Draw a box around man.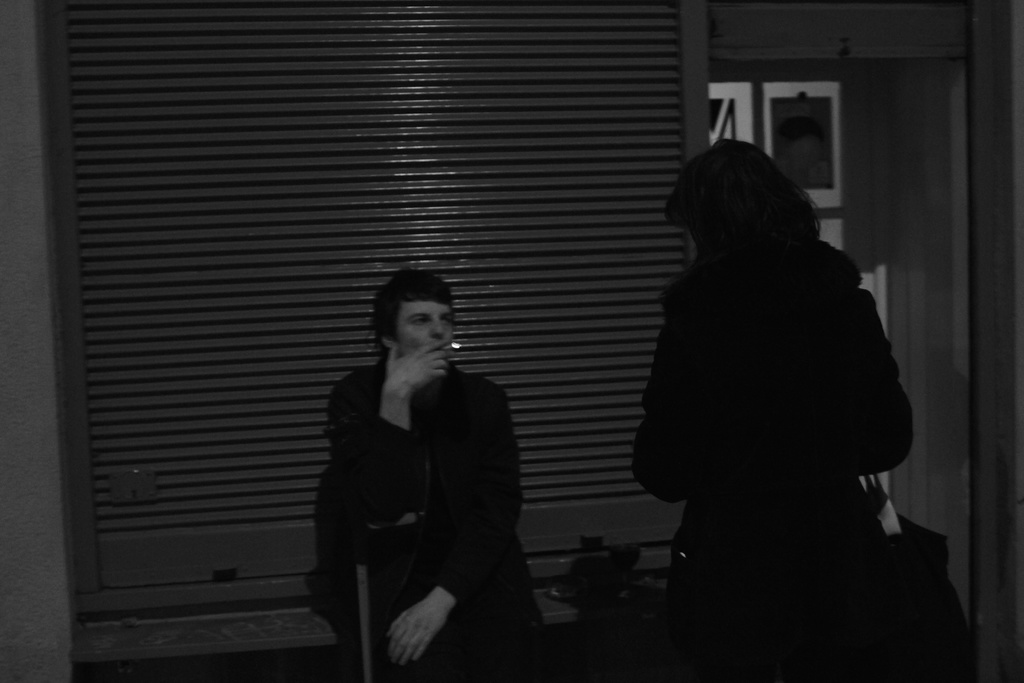
(304,258,542,682).
